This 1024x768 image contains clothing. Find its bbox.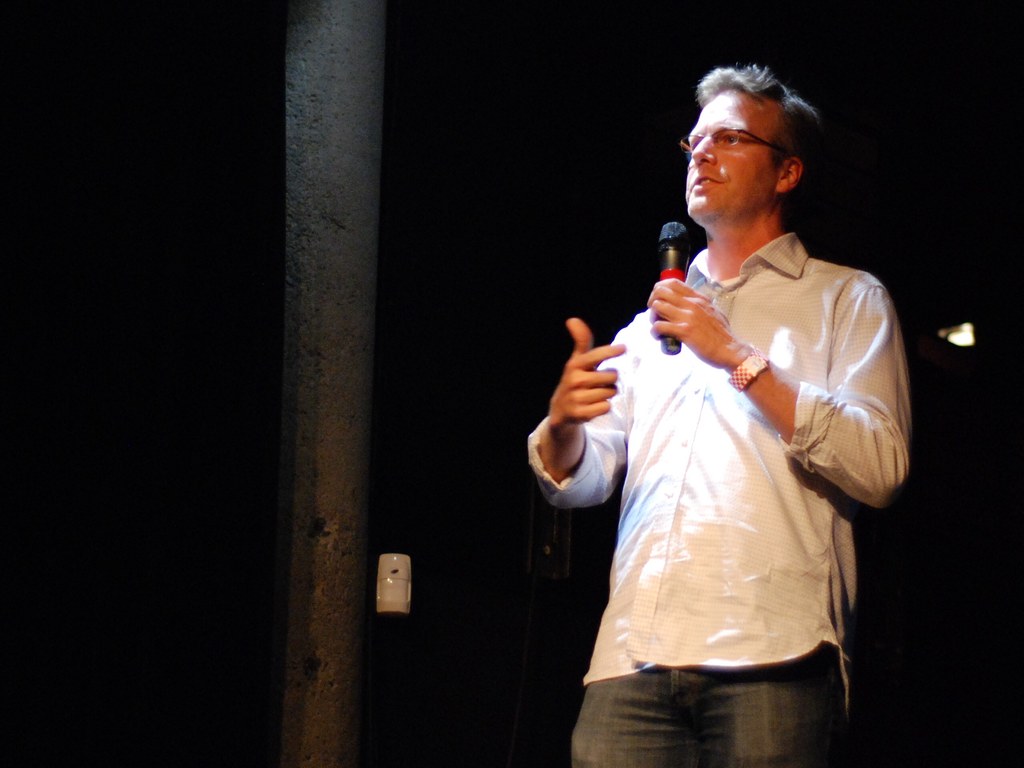
locate(531, 230, 915, 767).
